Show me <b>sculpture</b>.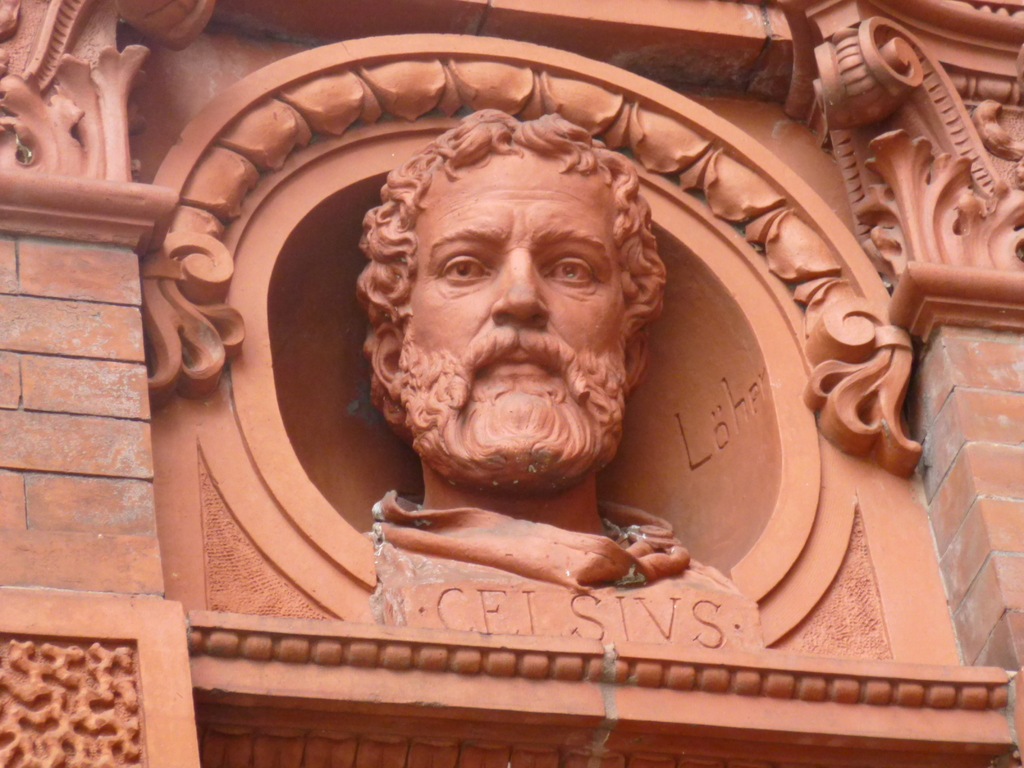
<b>sculpture</b> is here: 363:97:748:651.
